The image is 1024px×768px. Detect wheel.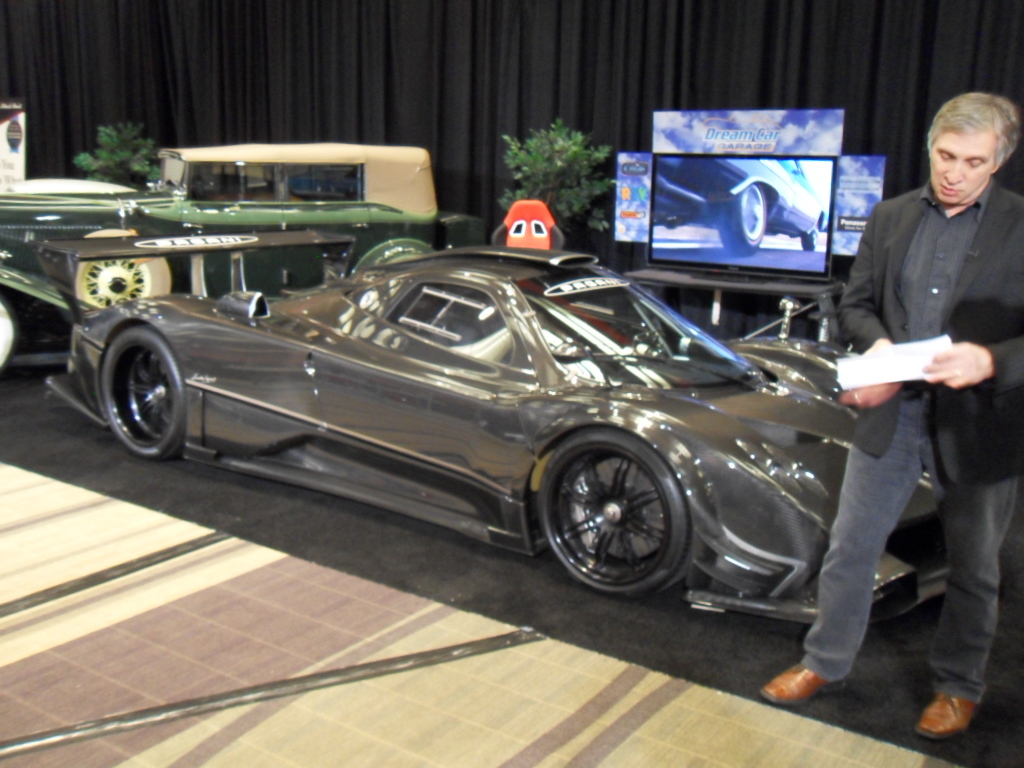
Detection: [801,222,817,253].
